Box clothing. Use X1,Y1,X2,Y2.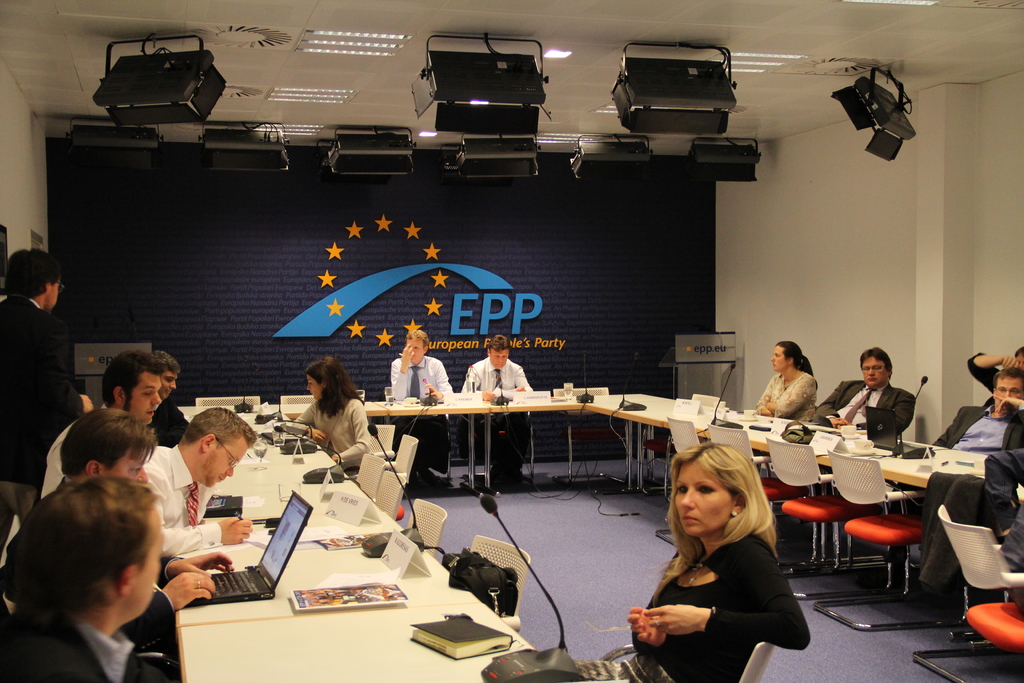
1,611,196,682.
